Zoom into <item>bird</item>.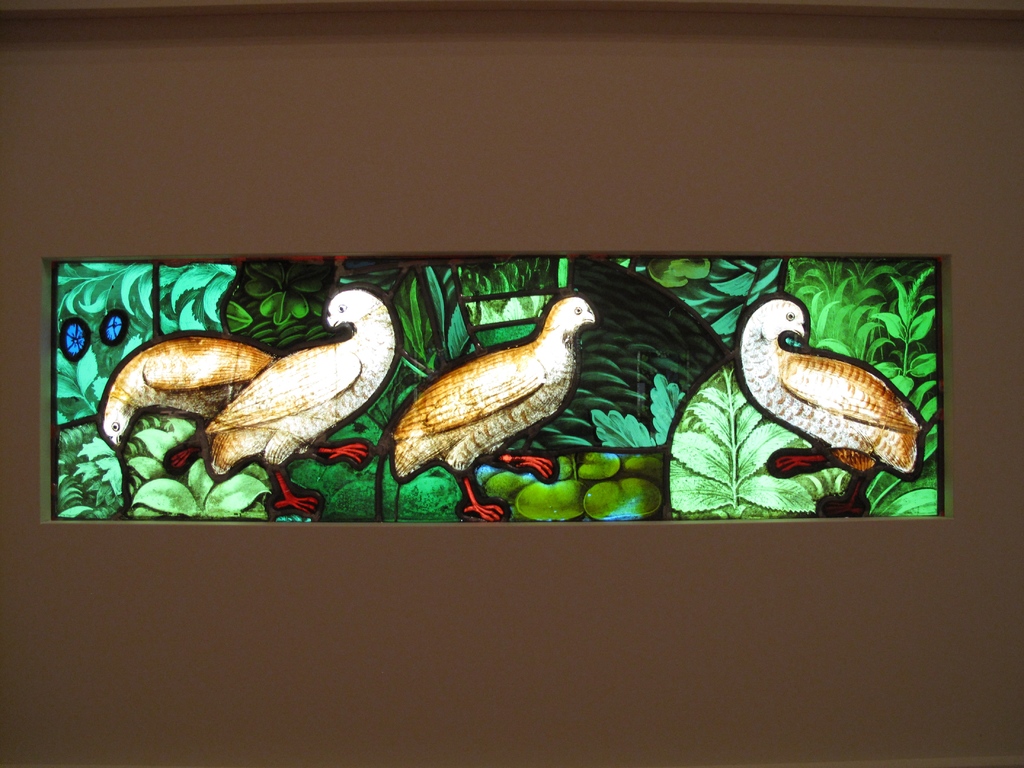
Zoom target: detection(365, 296, 593, 498).
